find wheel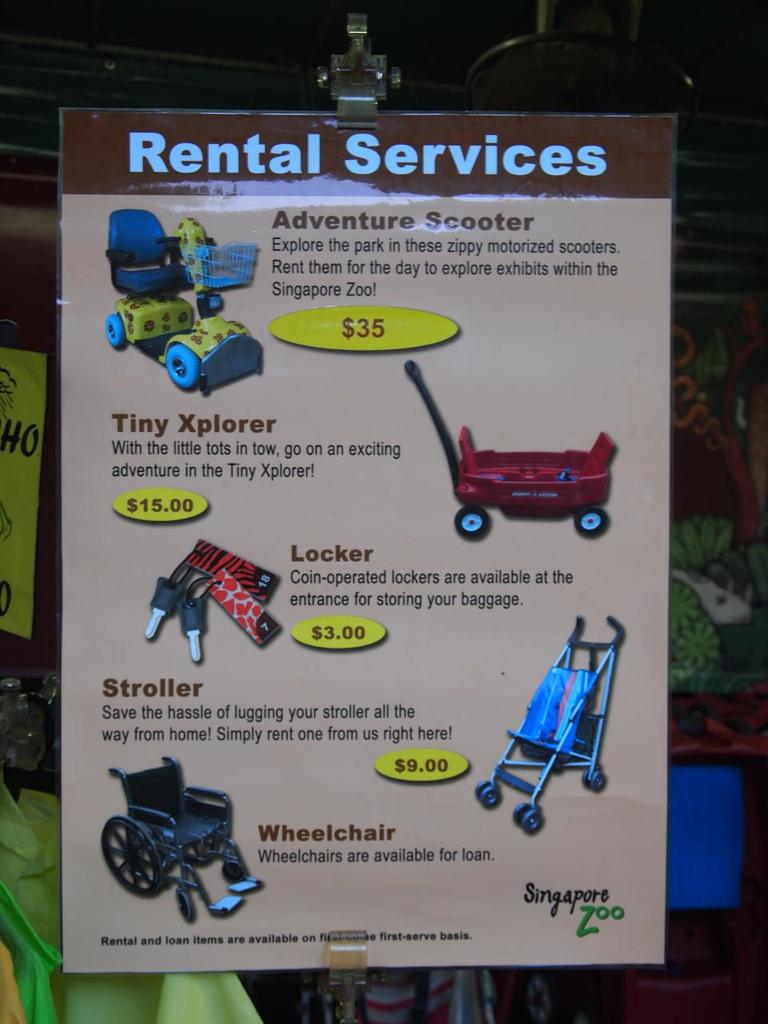
{"x1": 166, "y1": 342, "x2": 199, "y2": 388}
